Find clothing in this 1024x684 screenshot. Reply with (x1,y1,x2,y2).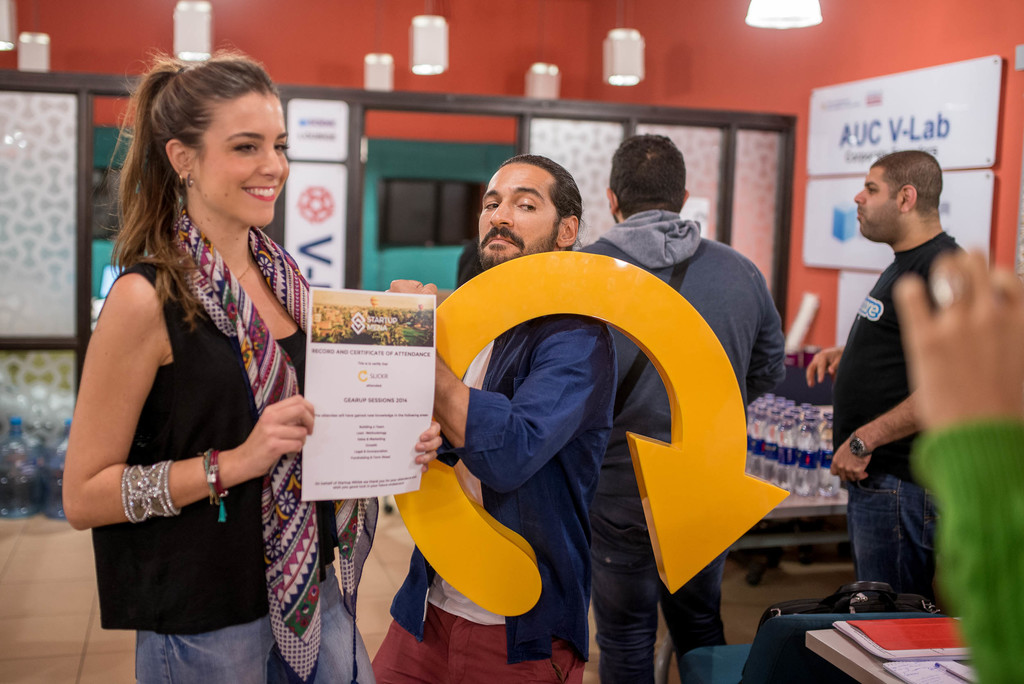
(362,302,615,683).
